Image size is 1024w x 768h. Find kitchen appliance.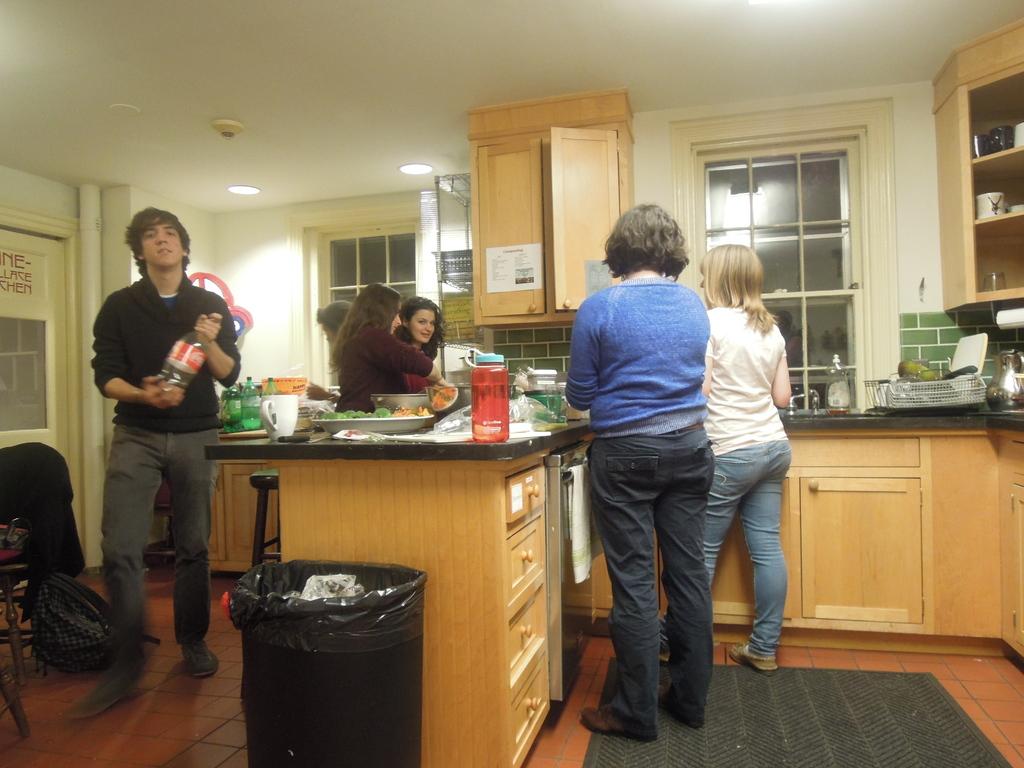
bbox=(155, 315, 222, 388).
